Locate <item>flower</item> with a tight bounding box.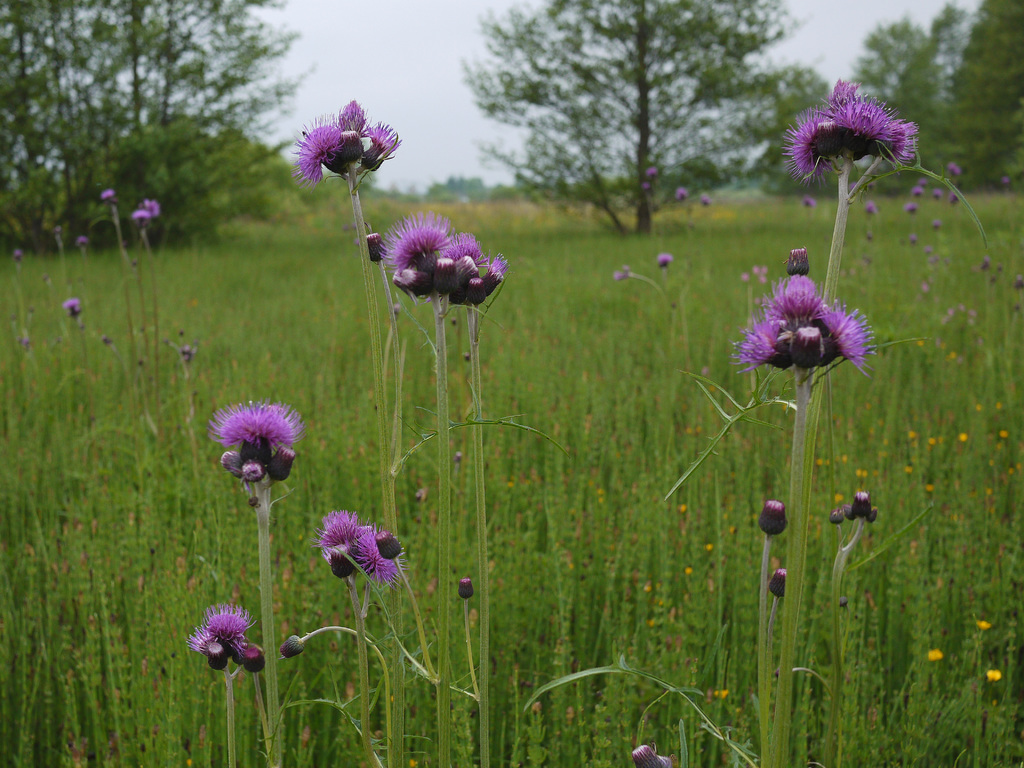
rect(957, 434, 968, 444).
